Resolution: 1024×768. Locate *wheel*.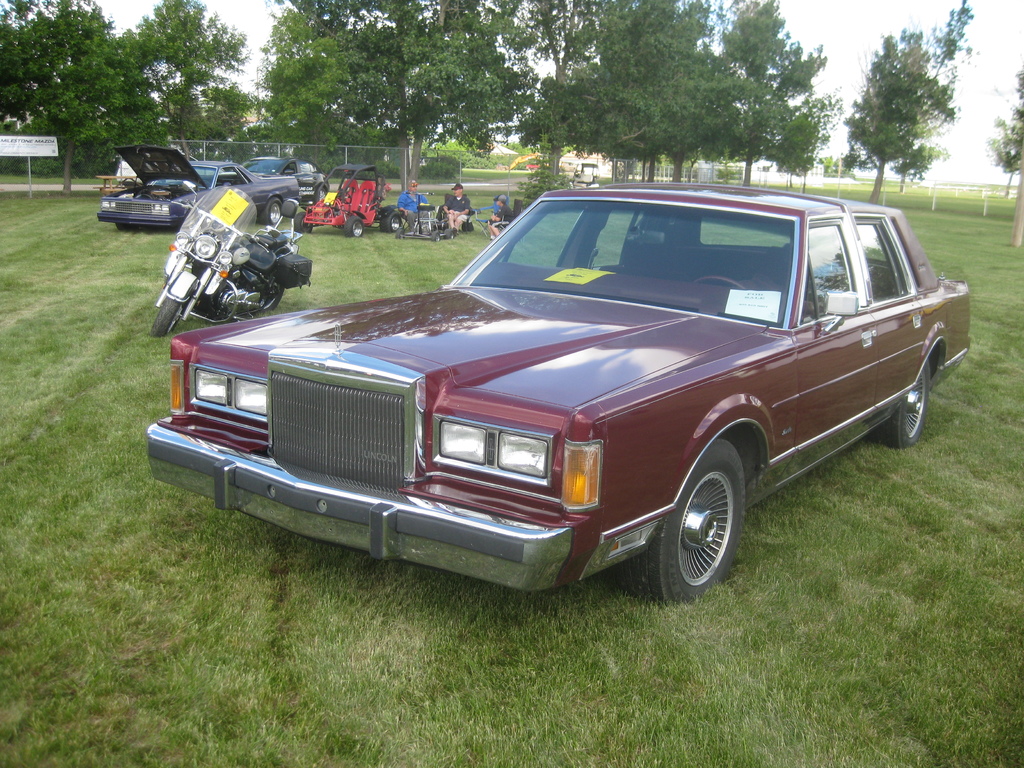
(left=257, top=273, right=284, bottom=316).
